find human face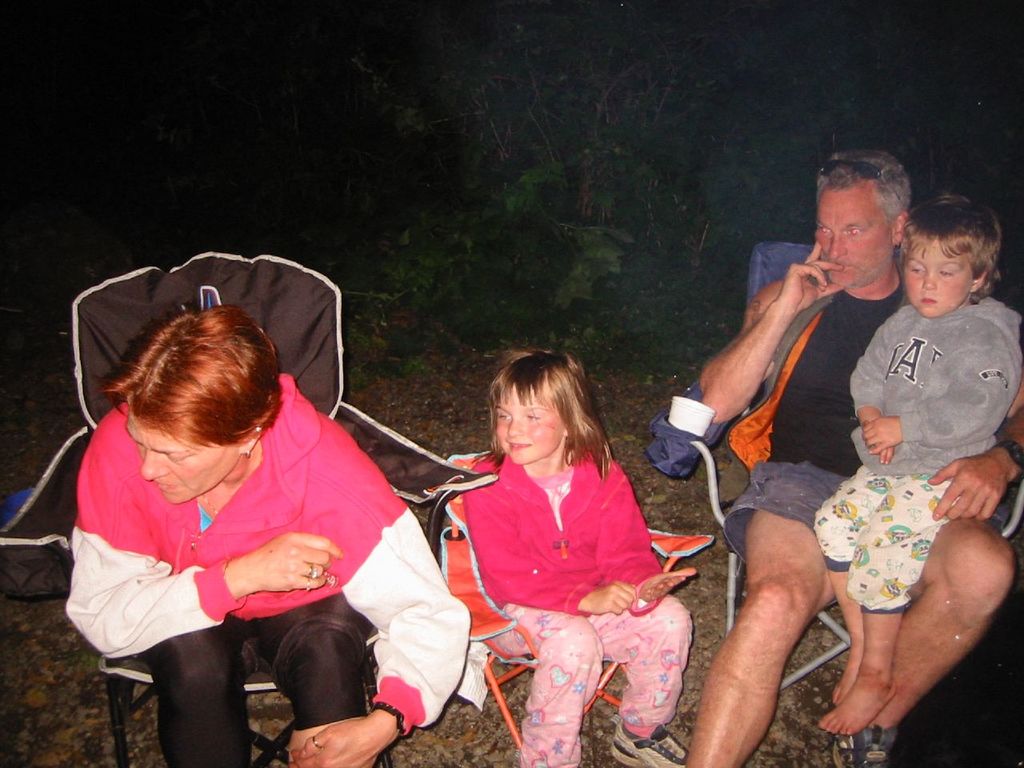
<box>805,186,890,284</box>
